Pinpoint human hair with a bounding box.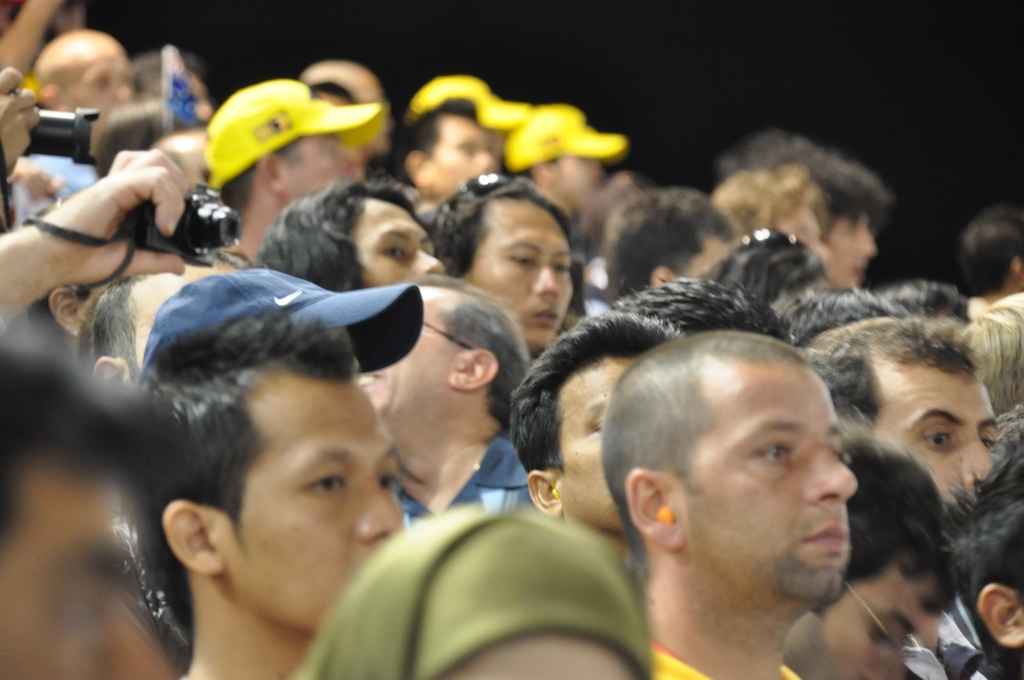
box(726, 142, 883, 216).
